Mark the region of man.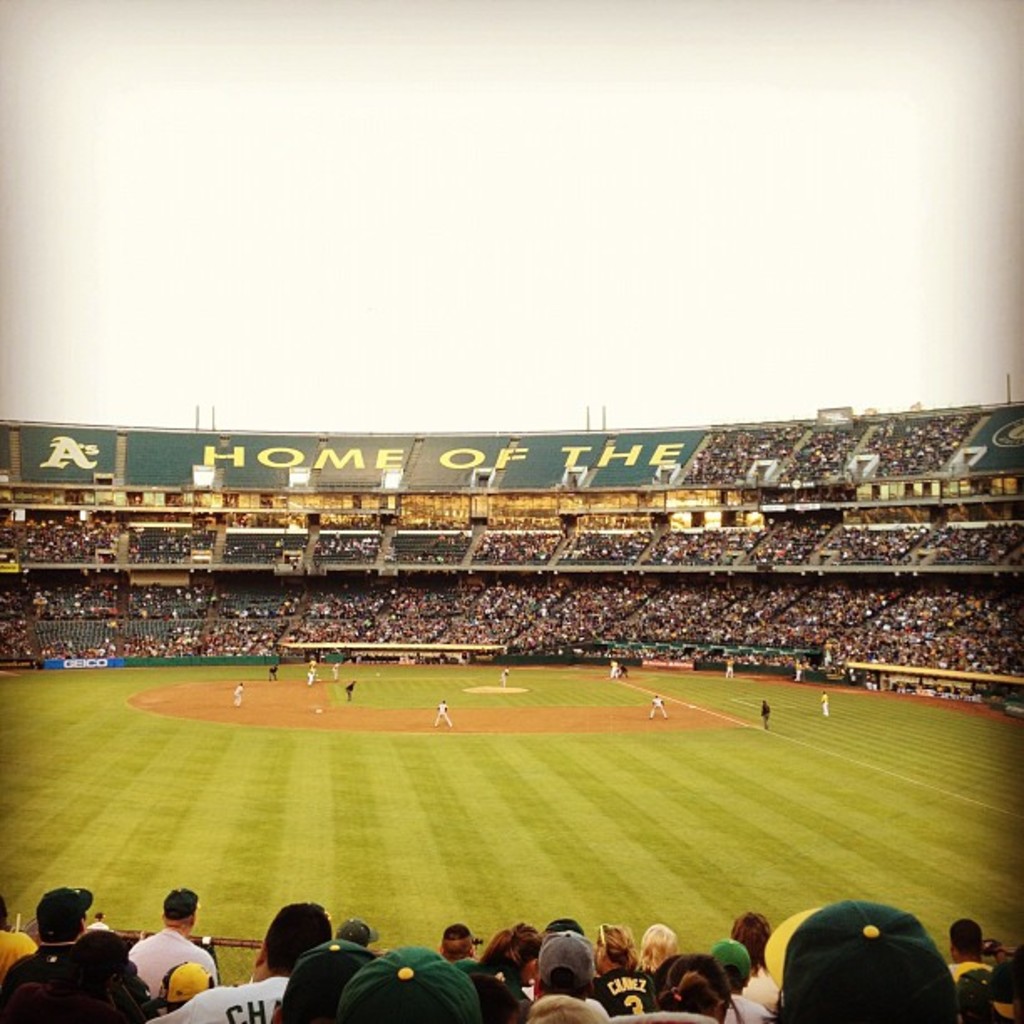
Region: (x1=146, y1=899, x2=333, y2=1022).
